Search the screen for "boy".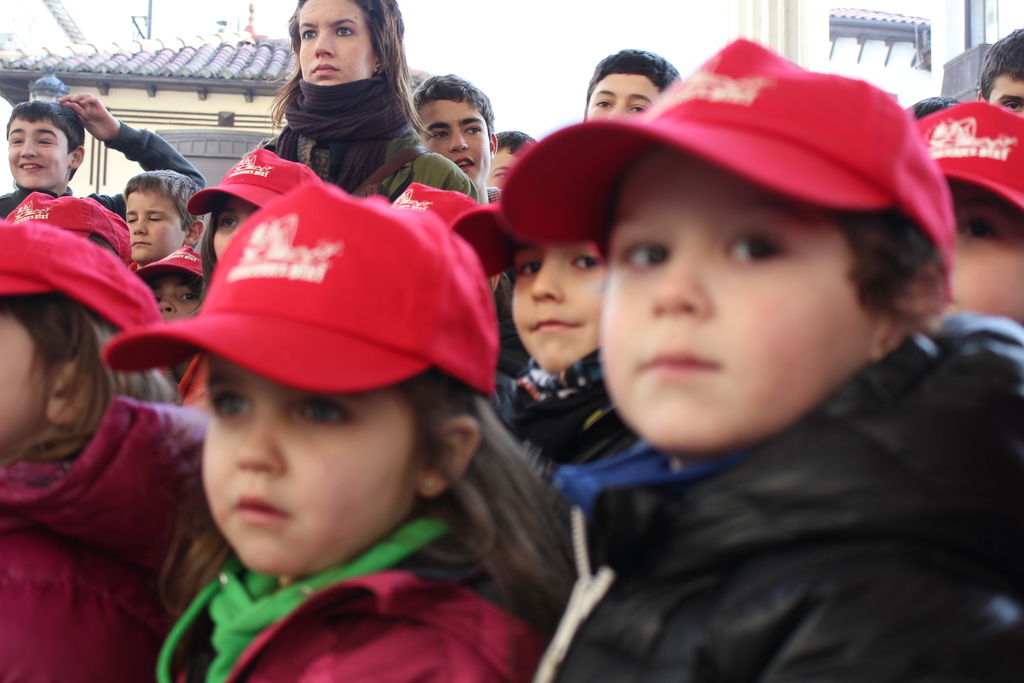
Found at (x1=490, y1=233, x2=682, y2=526).
